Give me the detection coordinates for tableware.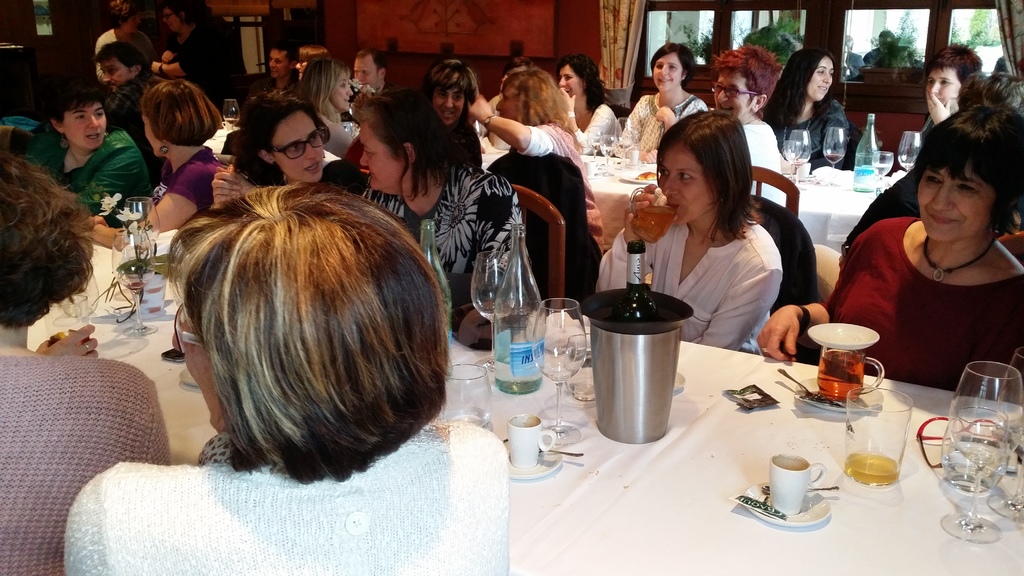
box(761, 482, 844, 496).
